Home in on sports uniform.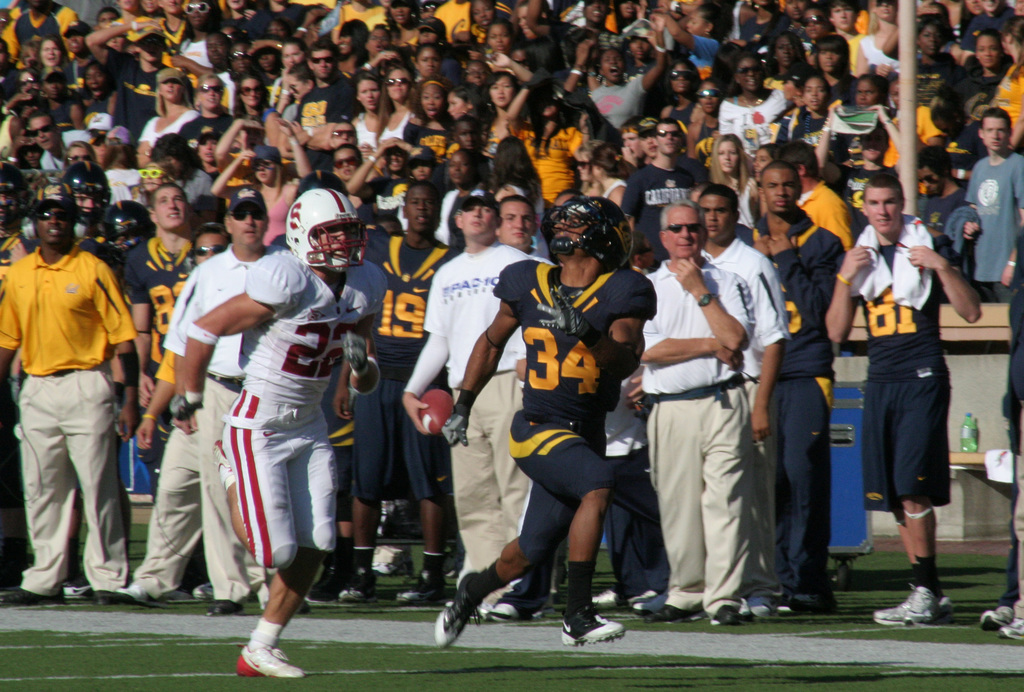
Homed in at (x1=726, y1=202, x2=854, y2=595).
